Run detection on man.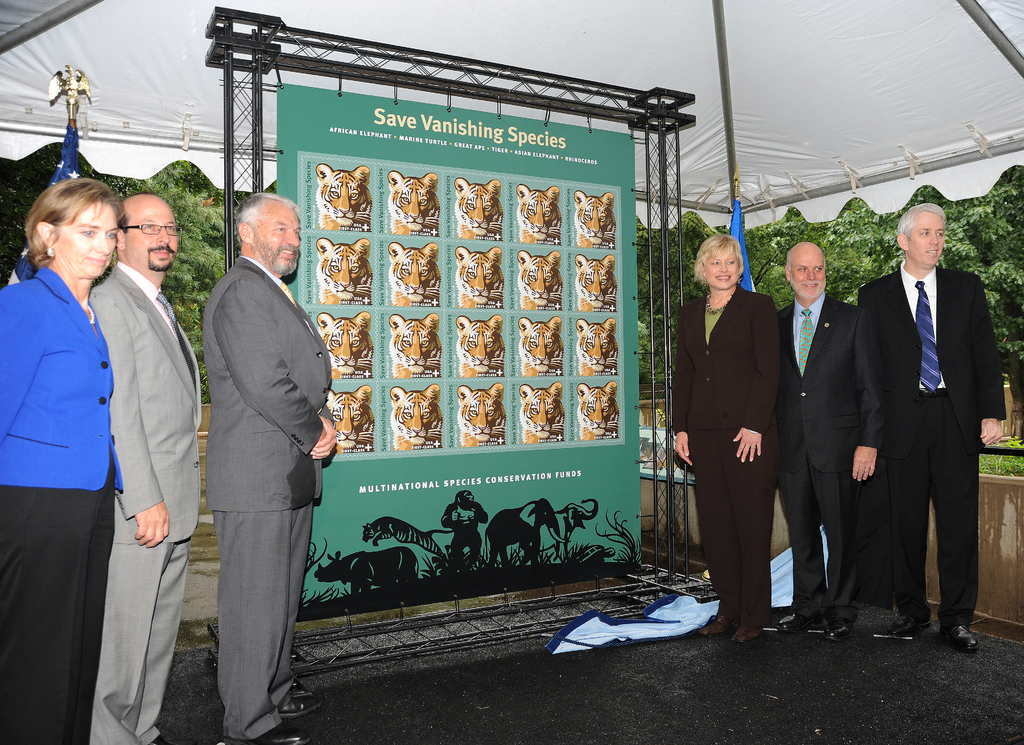
Result: [856, 199, 1005, 650].
